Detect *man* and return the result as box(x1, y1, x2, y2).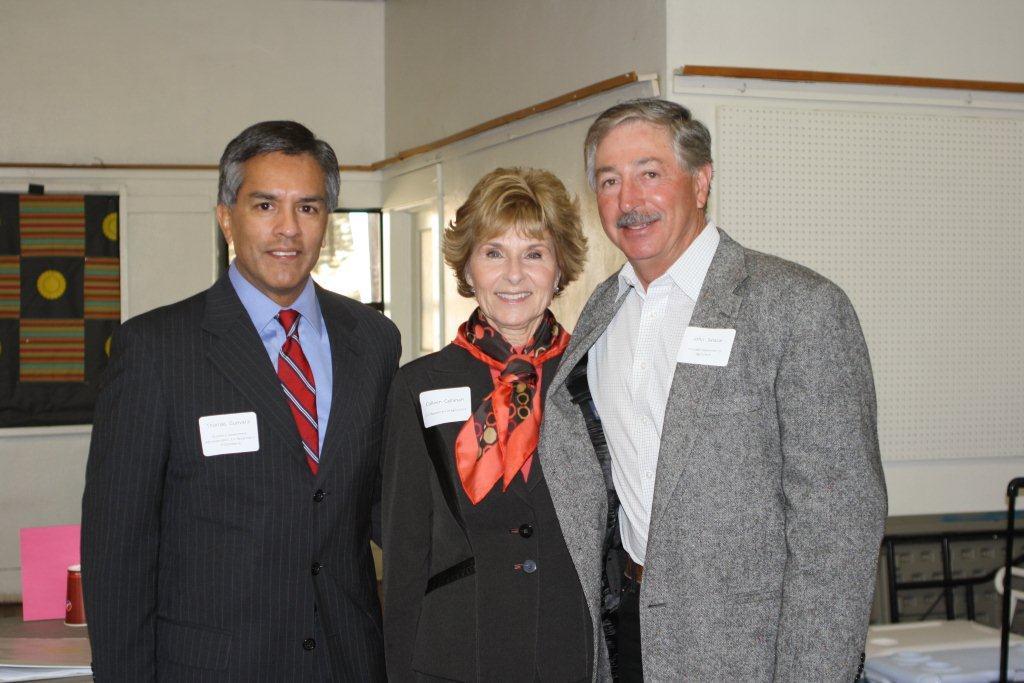
box(76, 119, 402, 682).
